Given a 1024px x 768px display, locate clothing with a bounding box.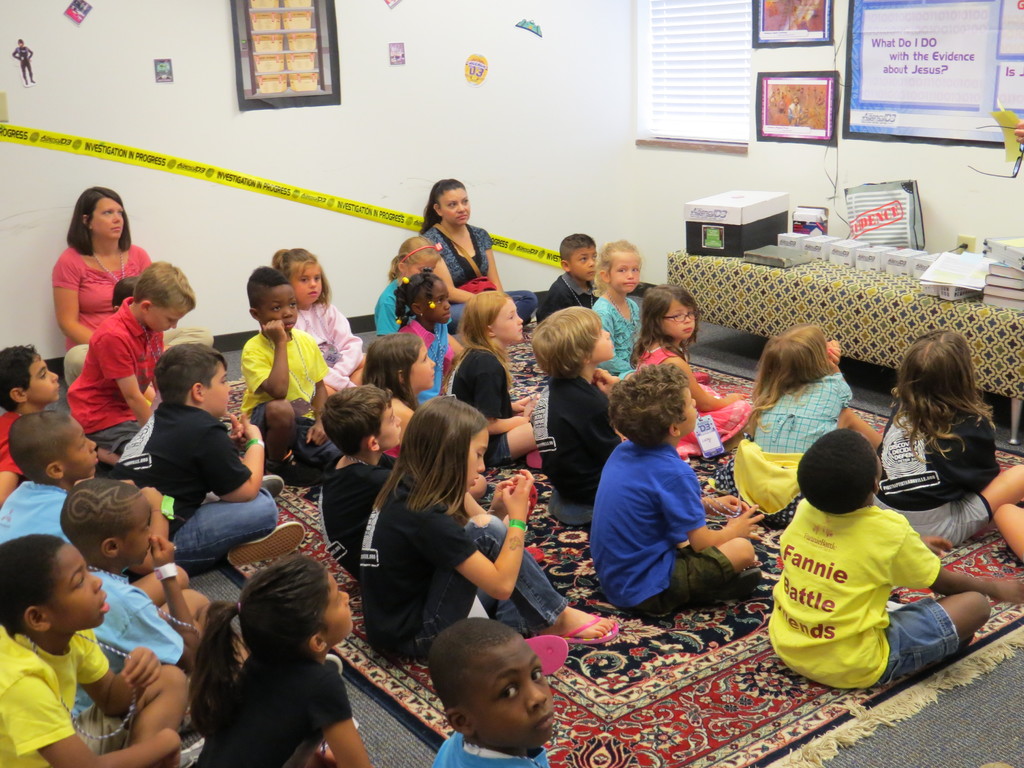
Located: pyautogui.locateOnScreen(728, 371, 863, 527).
